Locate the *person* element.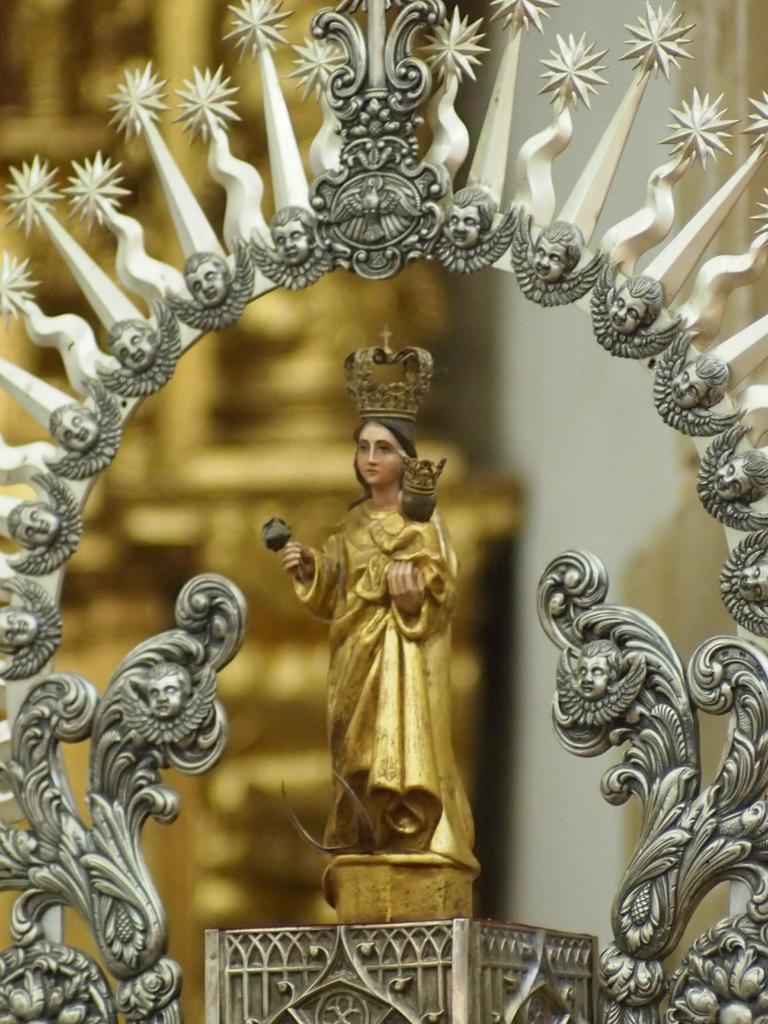
Element bbox: (570, 643, 629, 698).
